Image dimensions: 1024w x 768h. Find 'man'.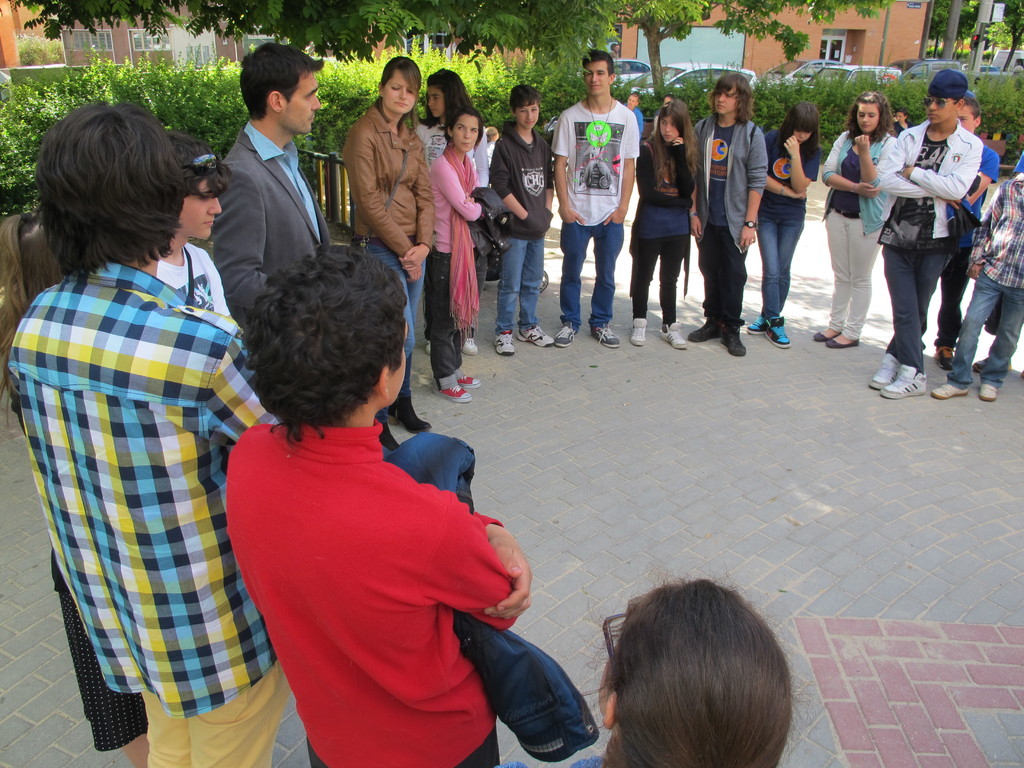
(left=553, top=49, right=640, bottom=346).
